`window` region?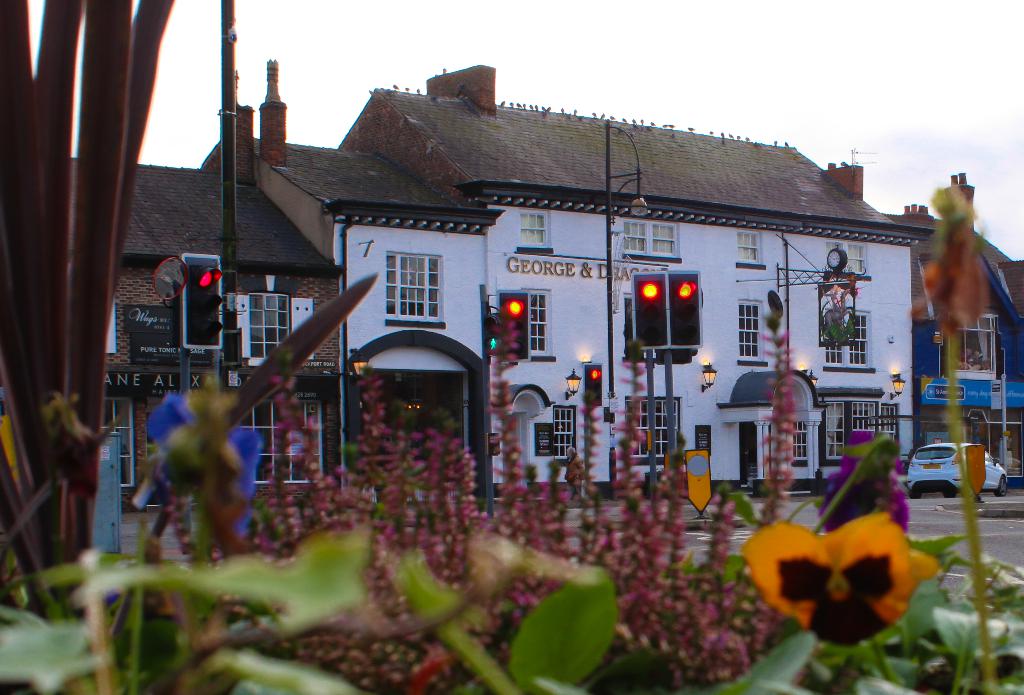
pyautogui.locateOnScreen(623, 397, 681, 467)
